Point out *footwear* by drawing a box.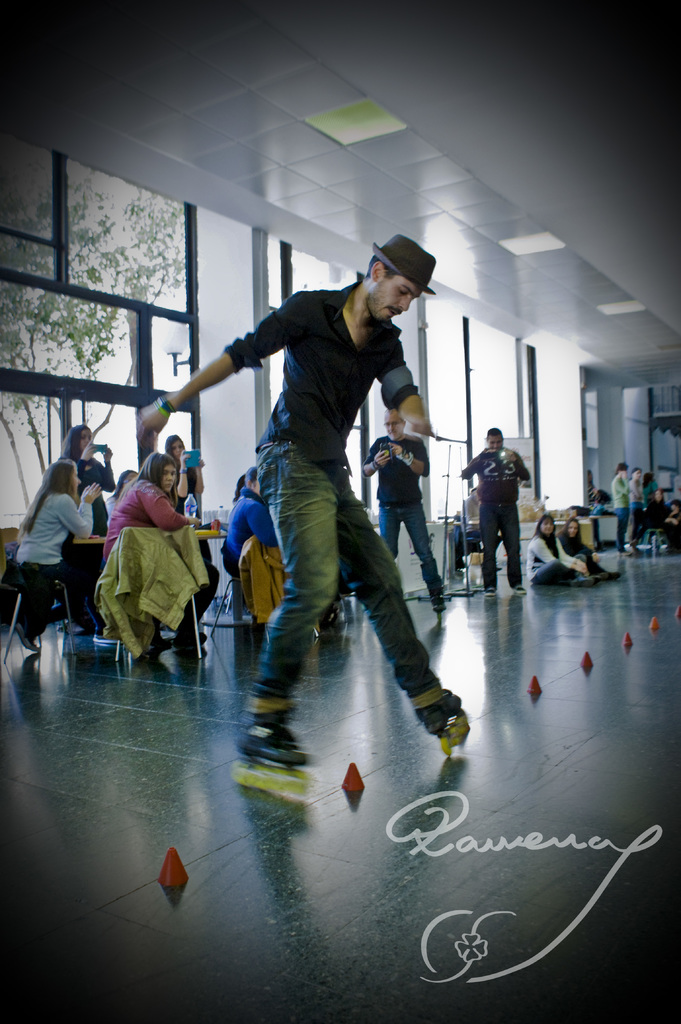
(x1=513, y1=585, x2=527, y2=597).
